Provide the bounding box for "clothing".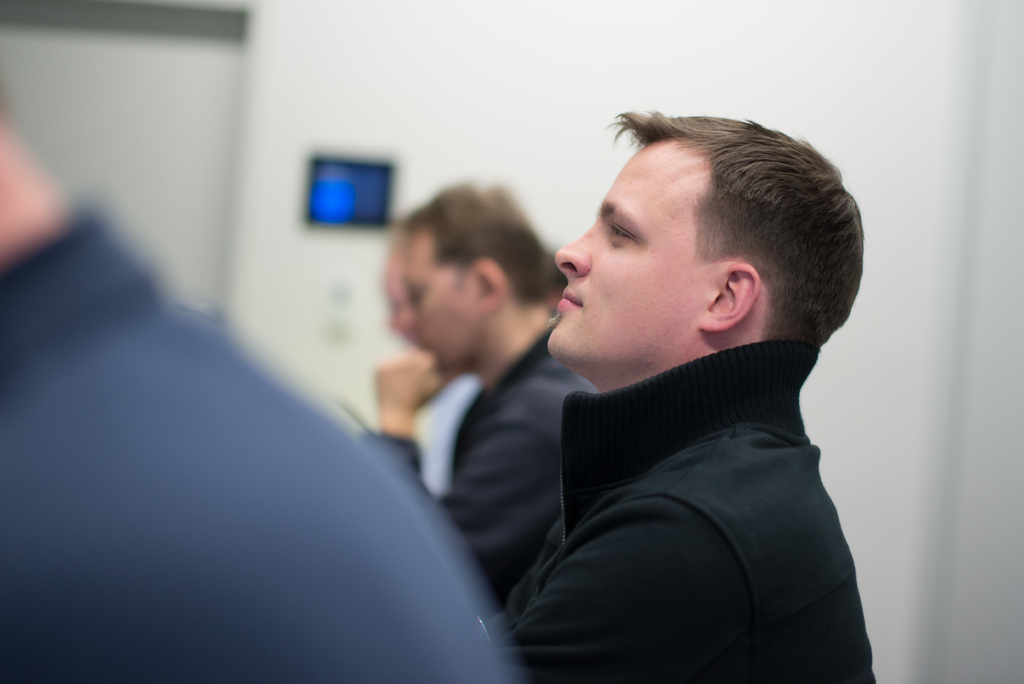
<bbox>0, 211, 515, 683</bbox>.
